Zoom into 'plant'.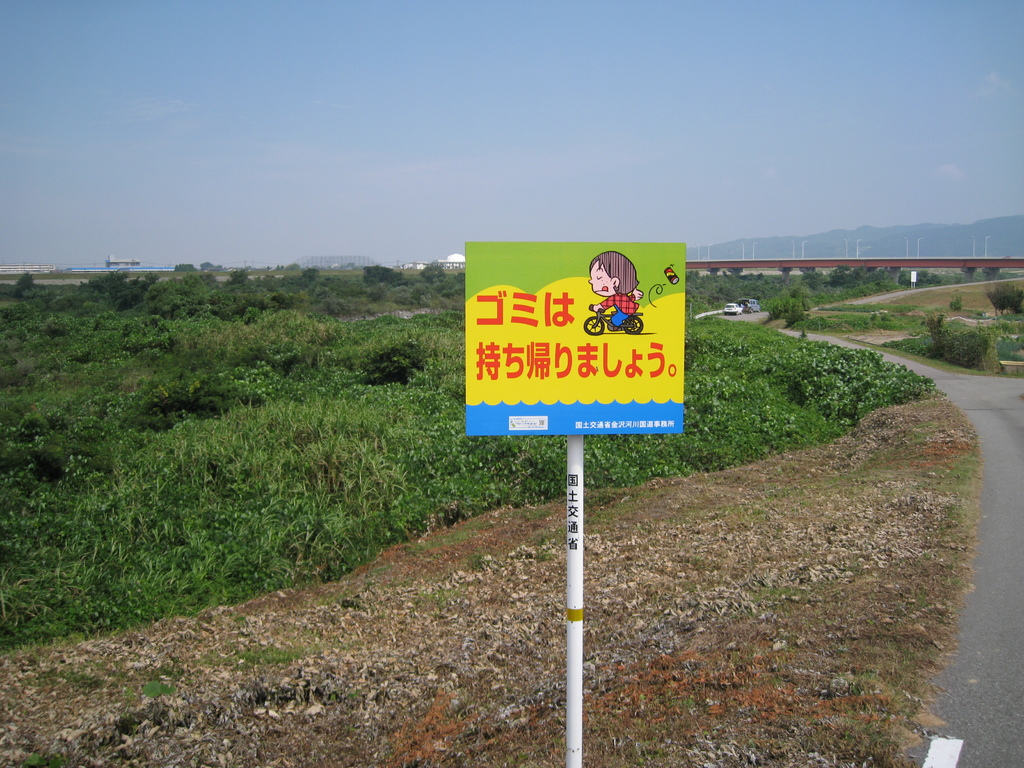
Zoom target: 939,563,968,593.
